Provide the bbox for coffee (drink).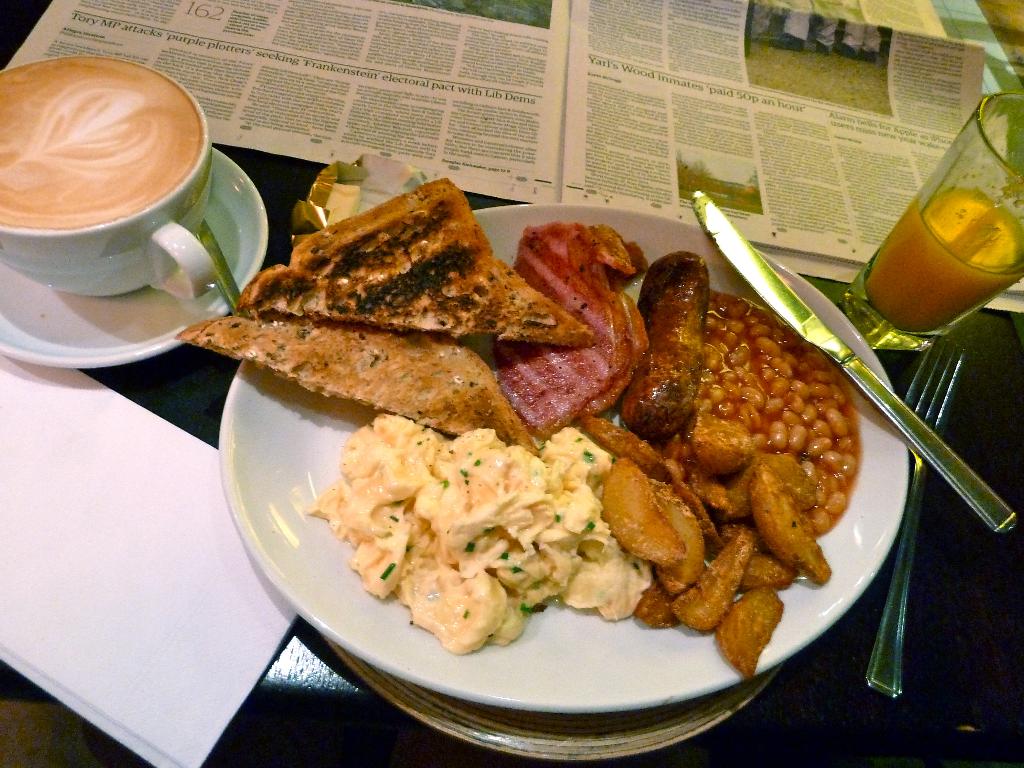
5/56/224/321.
